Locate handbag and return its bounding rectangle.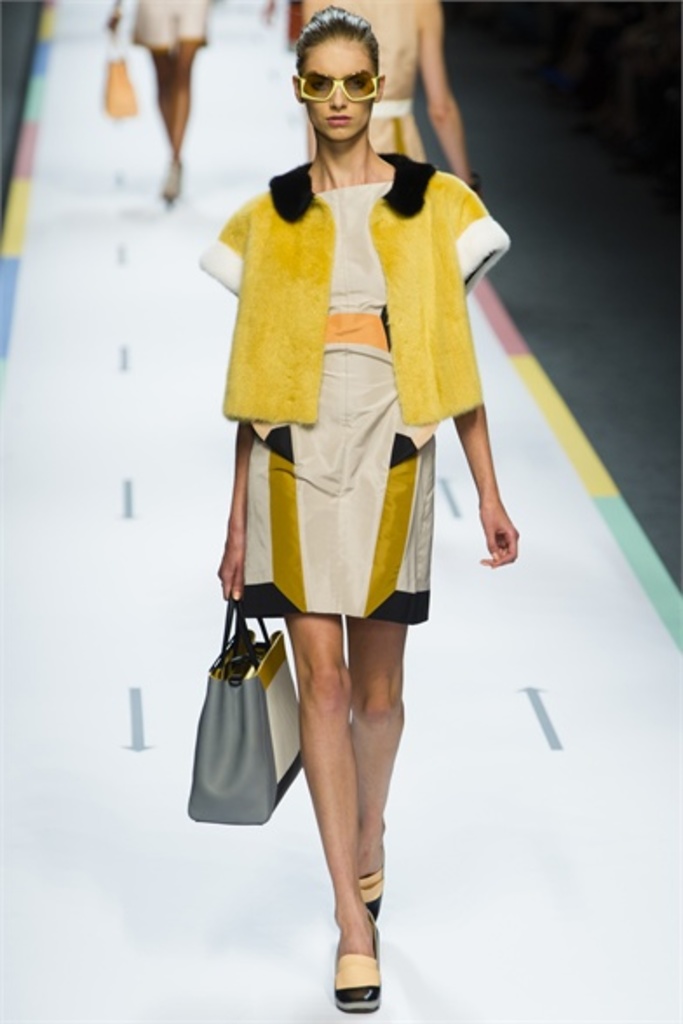
<box>99,28,138,122</box>.
